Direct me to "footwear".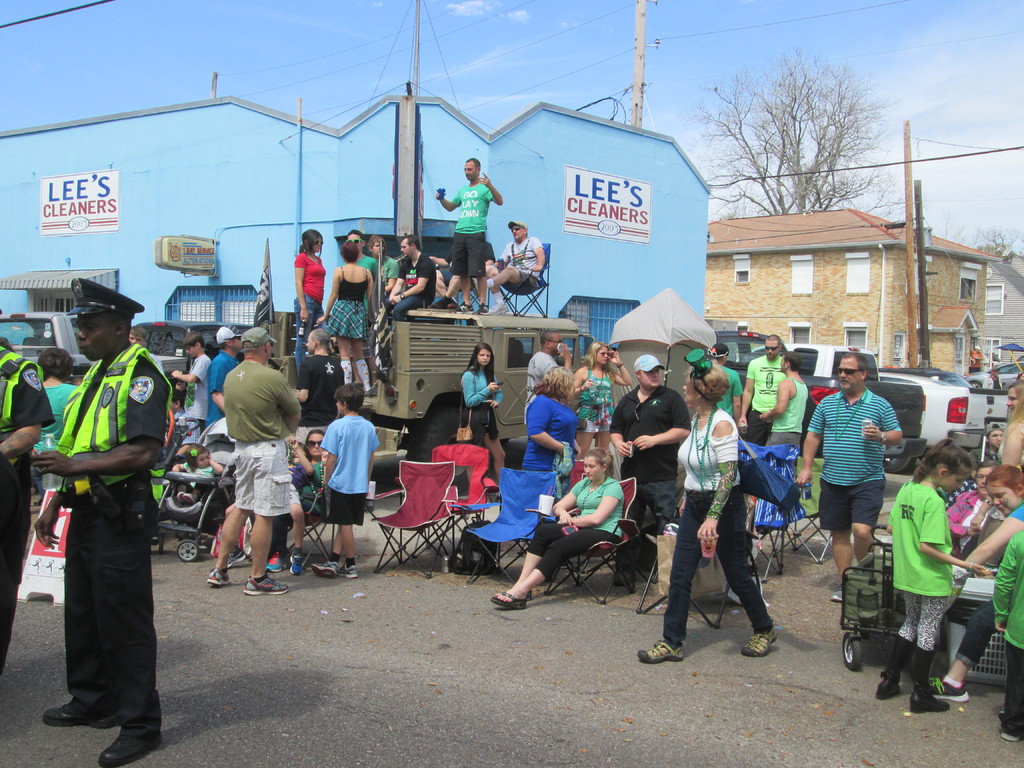
Direction: <bbox>493, 589, 525, 609</bbox>.
